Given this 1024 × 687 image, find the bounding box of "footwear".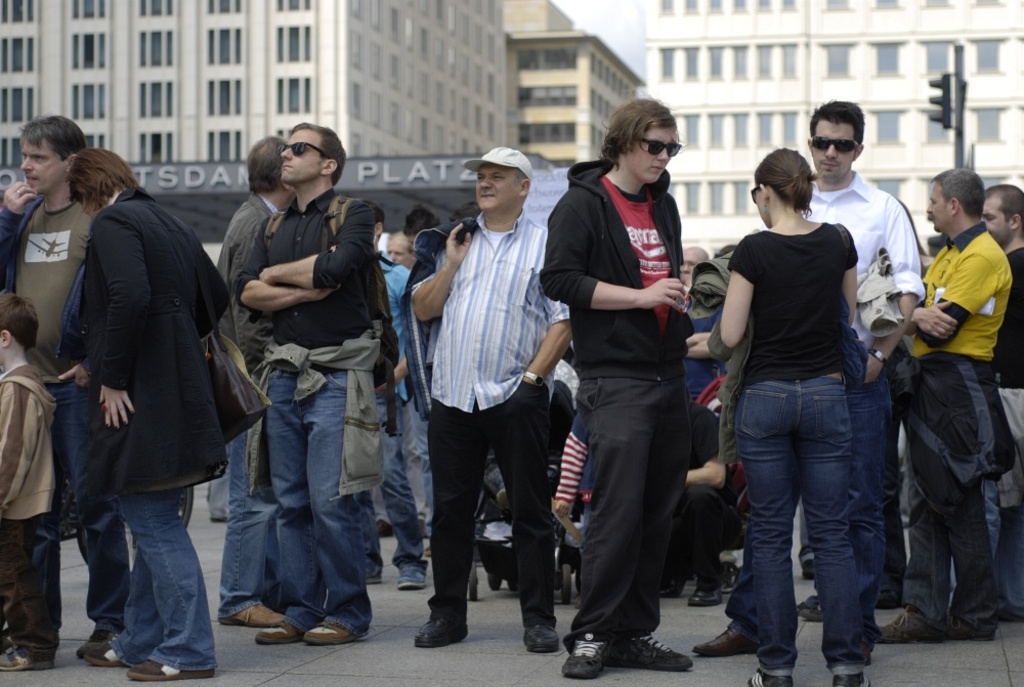
<region>395, 564, 432, 589</region>.
